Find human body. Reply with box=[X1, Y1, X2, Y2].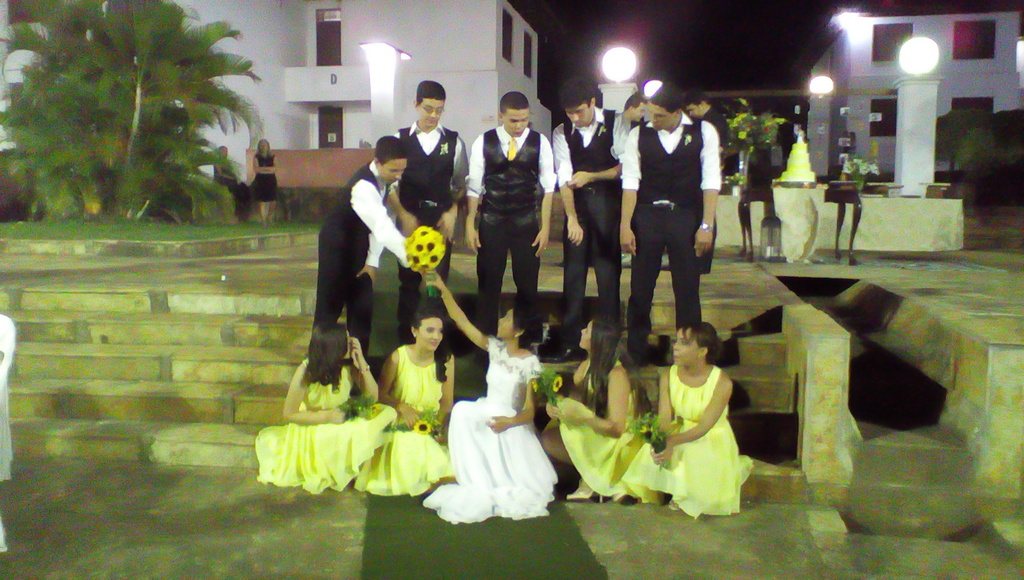
box=[547, 106, 620, 366].
